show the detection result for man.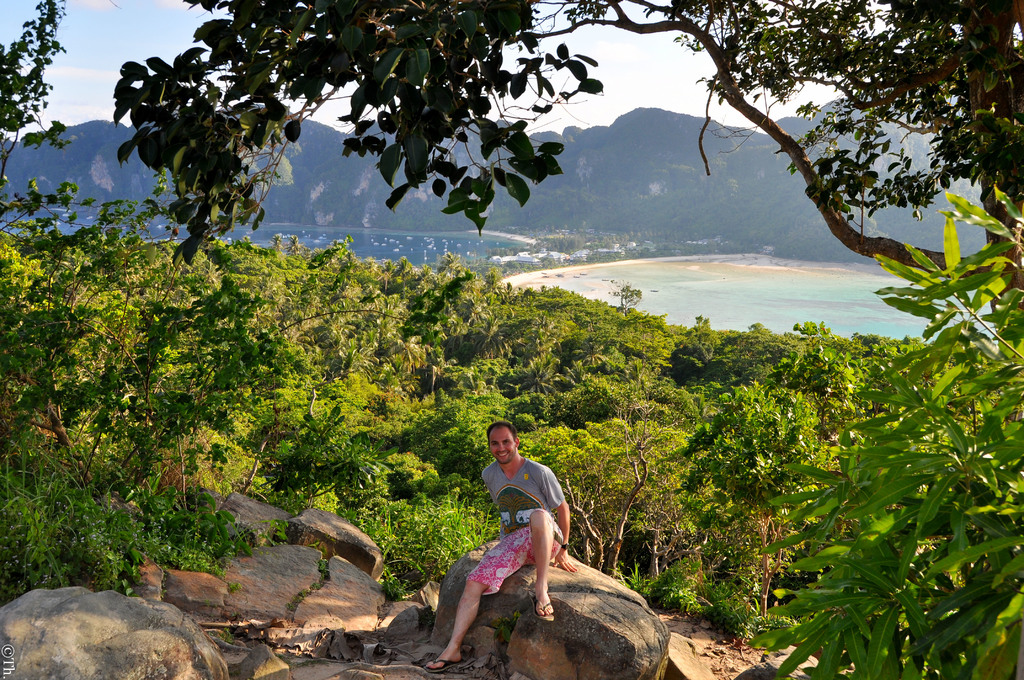
bbox=(445, 430, 604, 663).
